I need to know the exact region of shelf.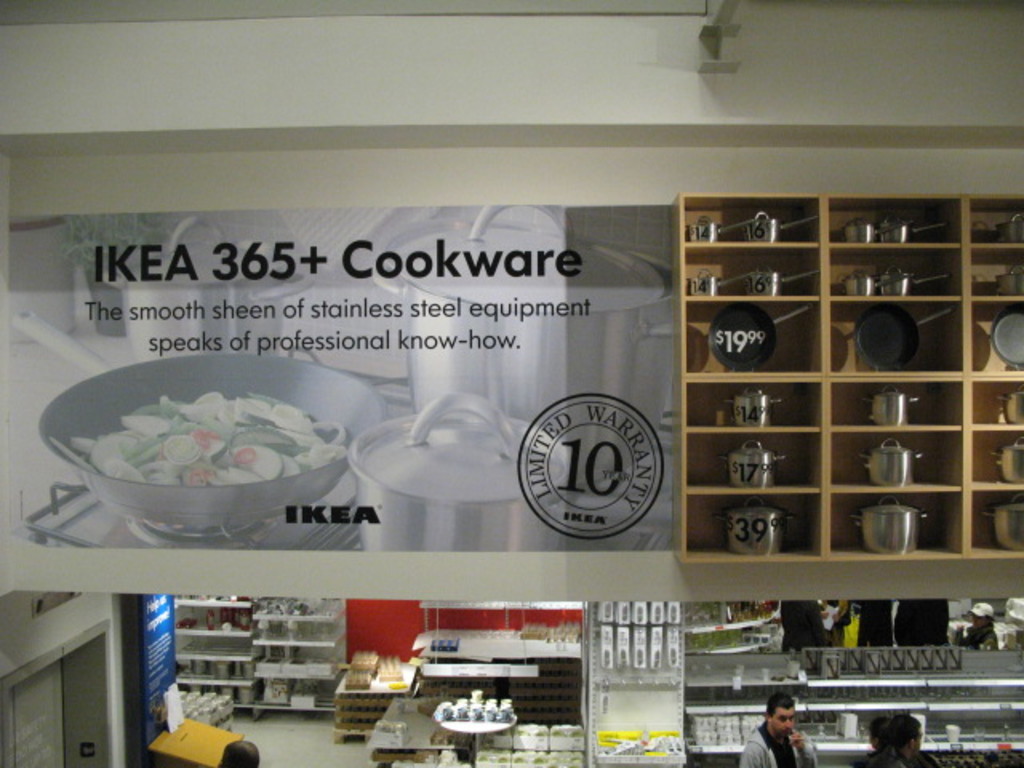
Region: (left=832, top=302, right=962, bottom=370).
